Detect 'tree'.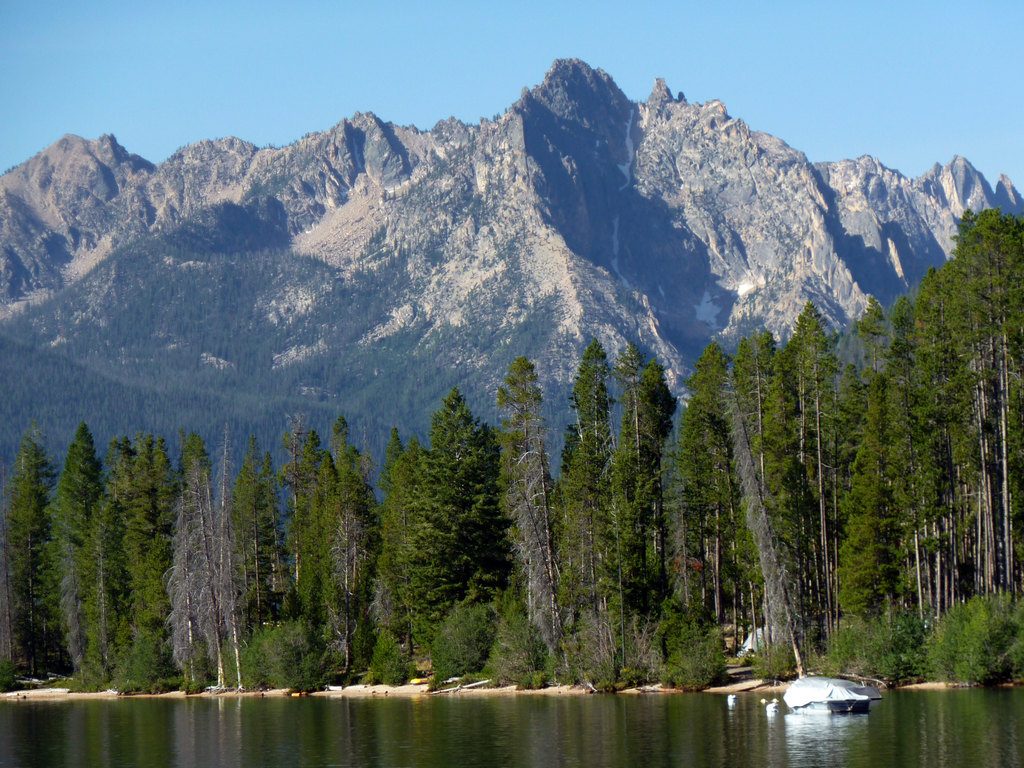
Detected at x1=167, y1=433, x2=230, y2=685.
